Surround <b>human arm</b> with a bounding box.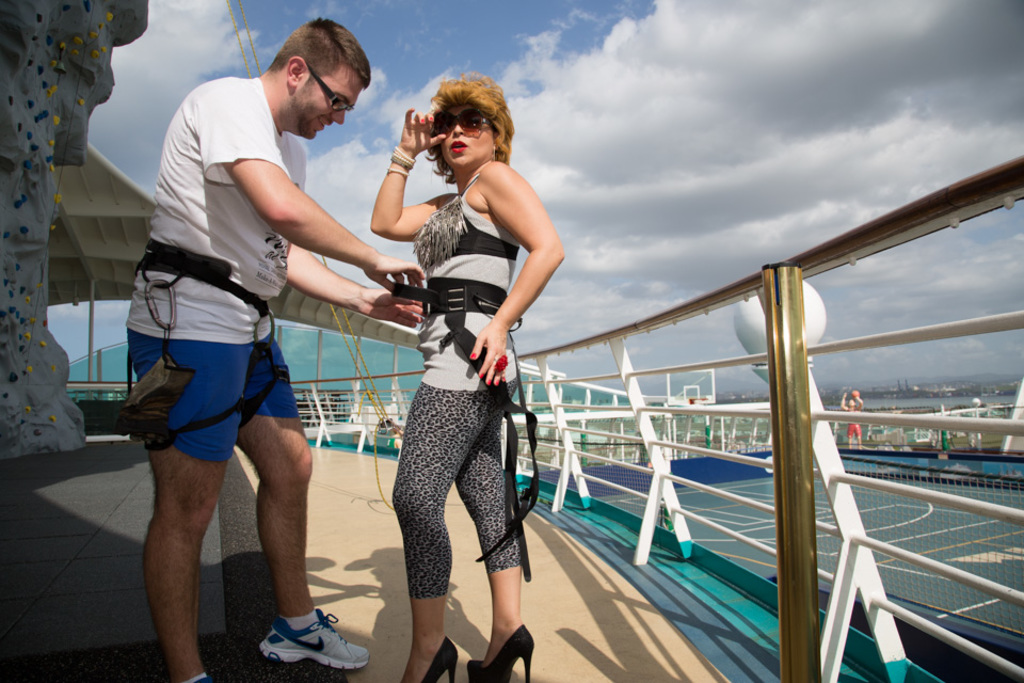
x1=467 y1=158 x2=563 y2=391.
